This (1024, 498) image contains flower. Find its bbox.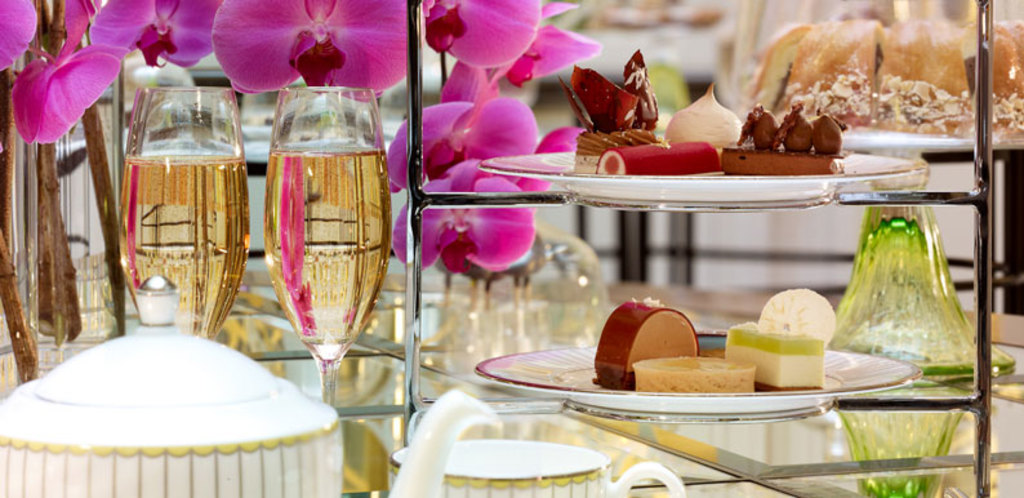
0:0:124:147.
